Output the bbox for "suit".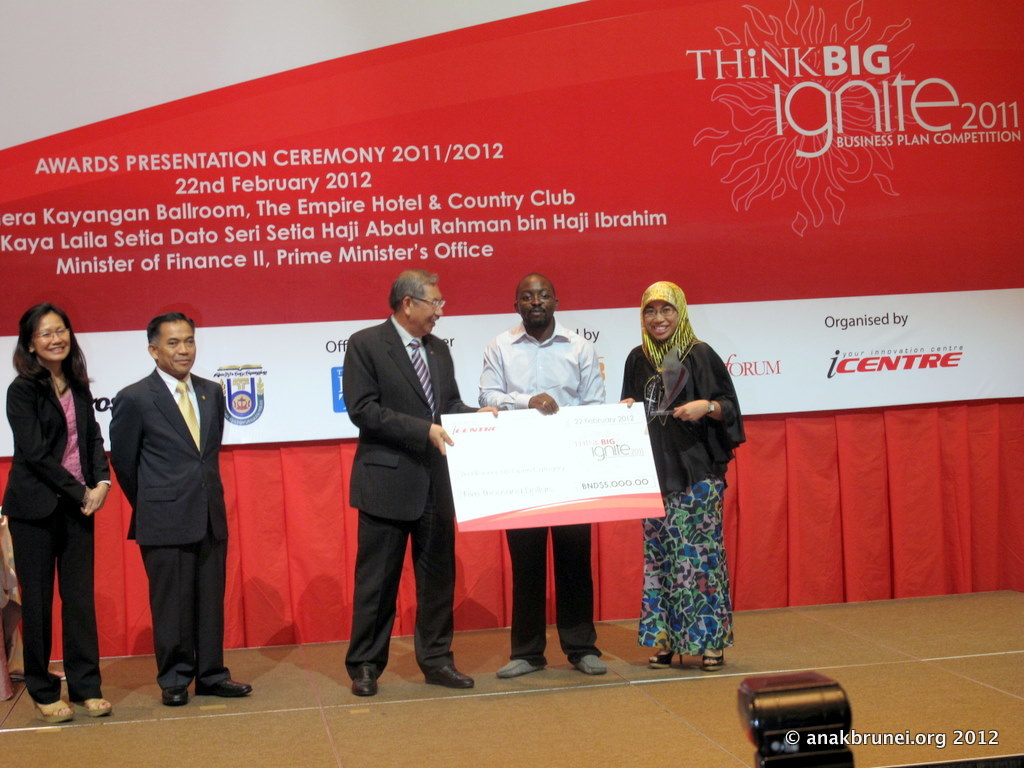
pyautogui.locateOnScreen(0, 367, 105, 700).
